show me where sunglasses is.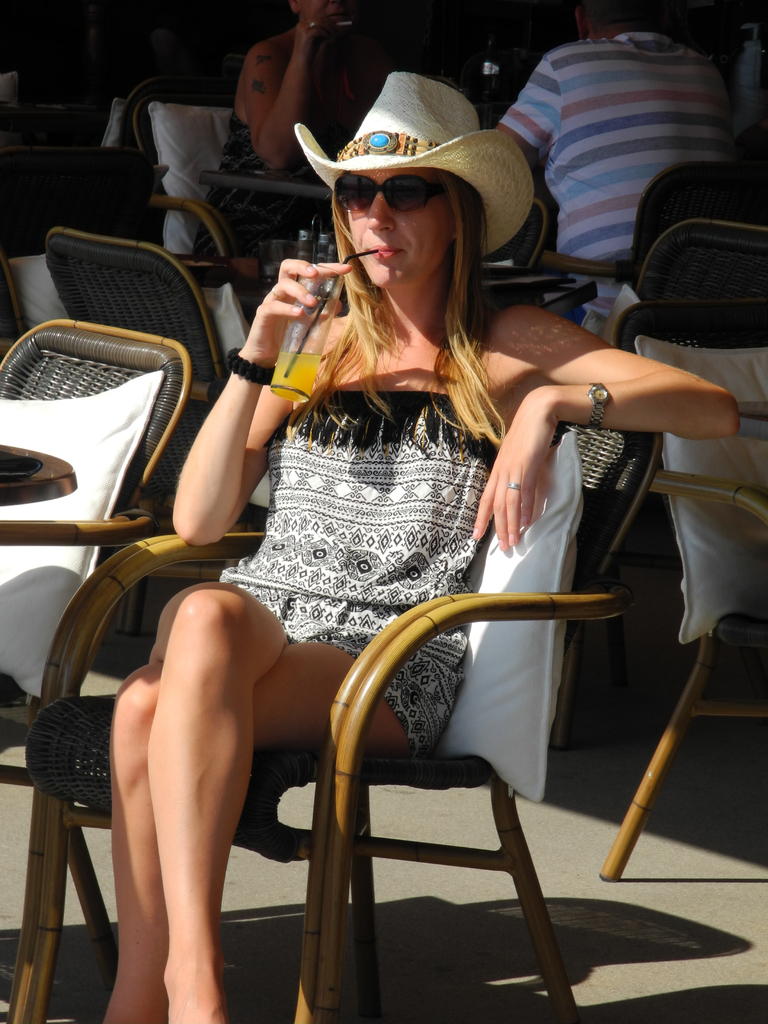
sunglasses is at [324, 173, 458, 218].
